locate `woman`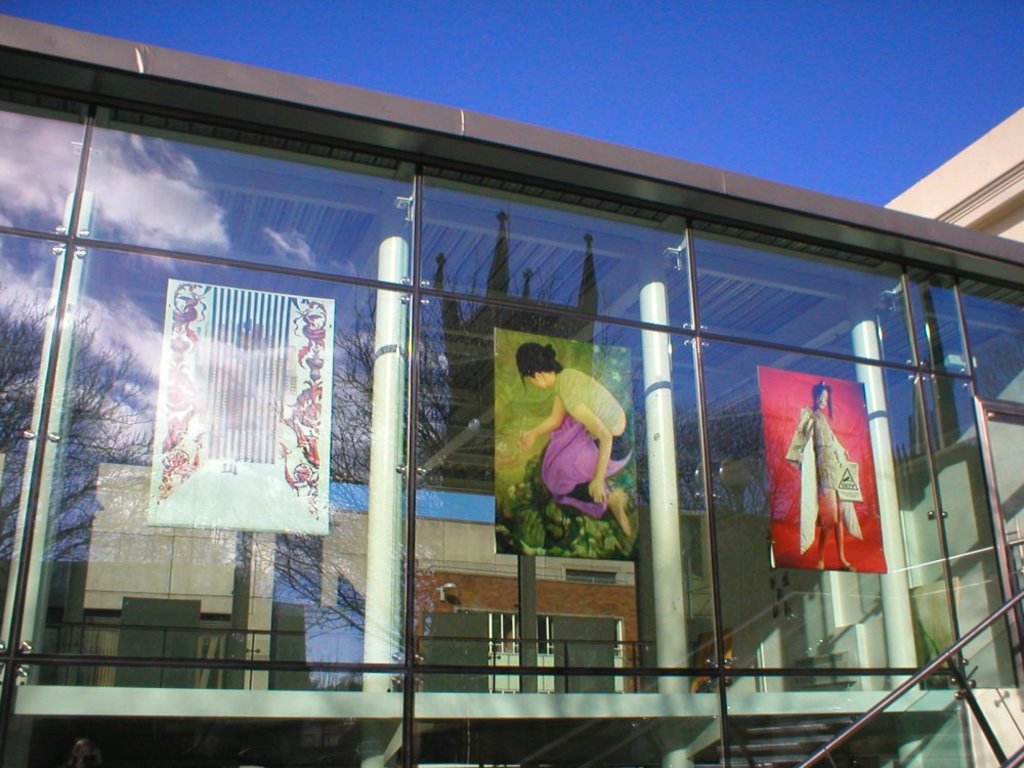
pyautogui.locateOnScreen(775, 383, 865, 570)
